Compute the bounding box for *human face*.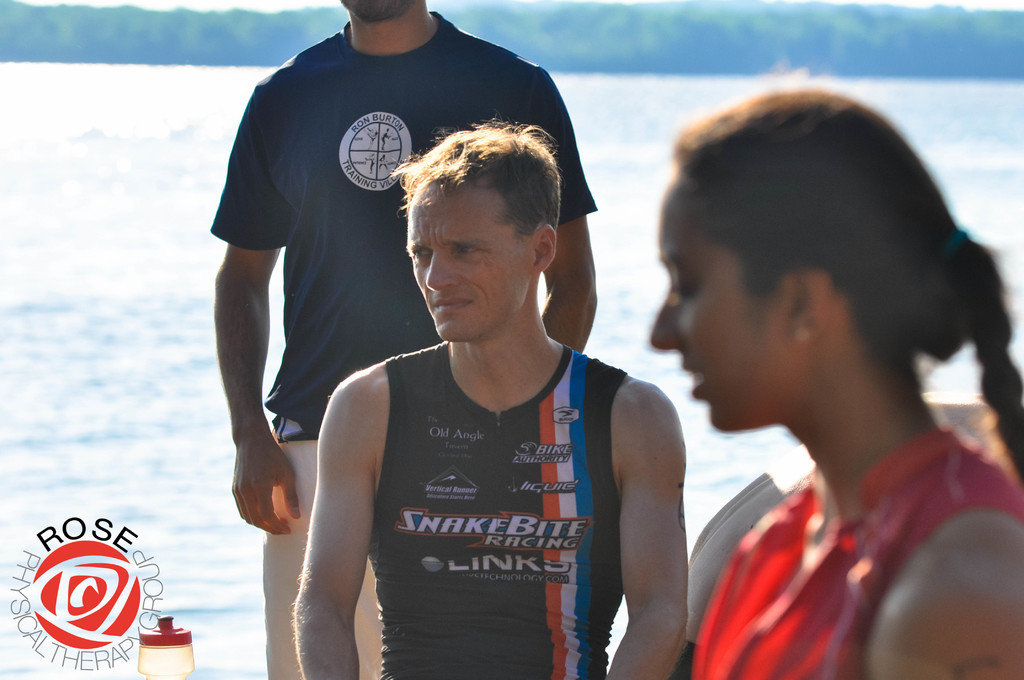
bbox=[339, 0, 415, 25].
